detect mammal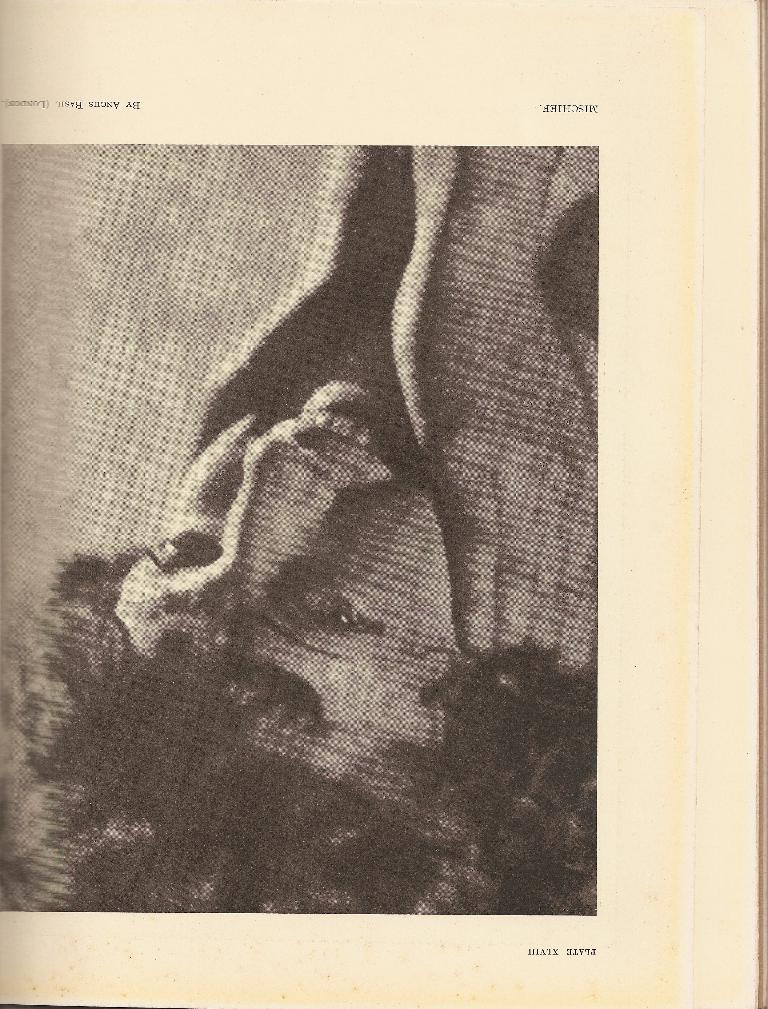
71/168/630/892
